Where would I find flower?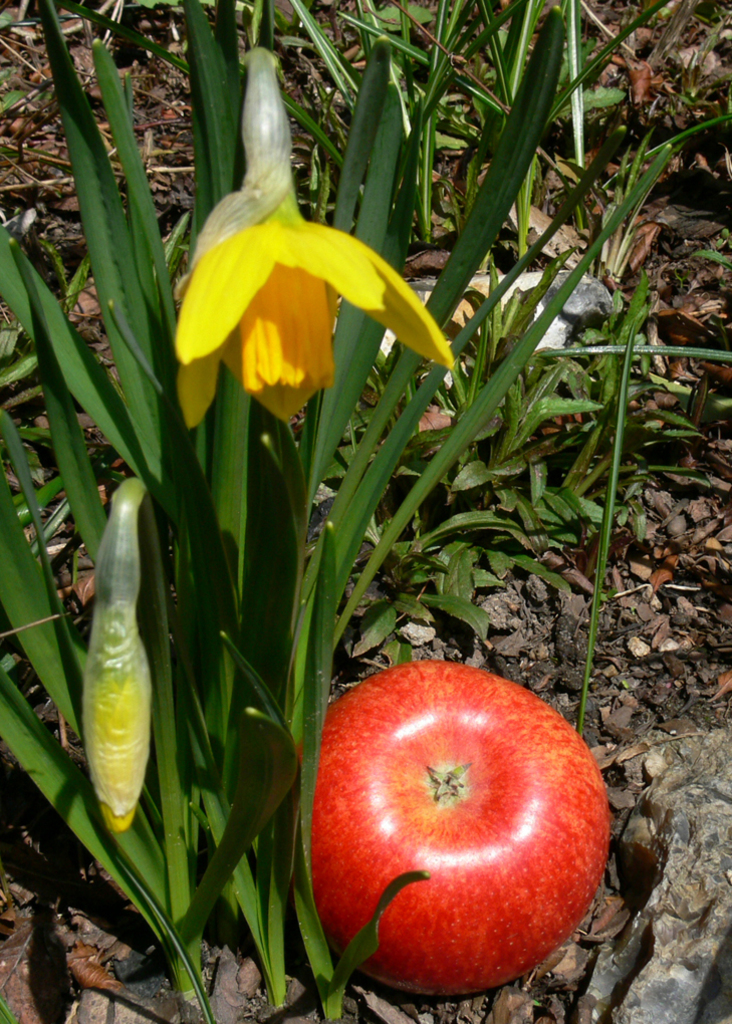
At box(78, 603, 153, 839).
